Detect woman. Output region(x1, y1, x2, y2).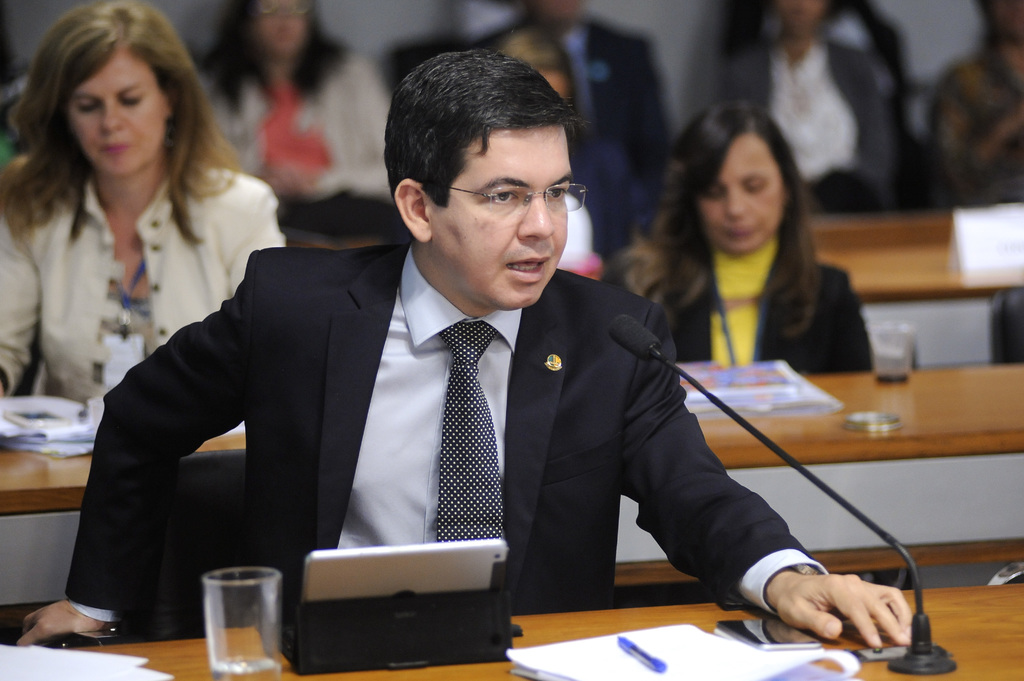
region(621, 111, 887, 414).
